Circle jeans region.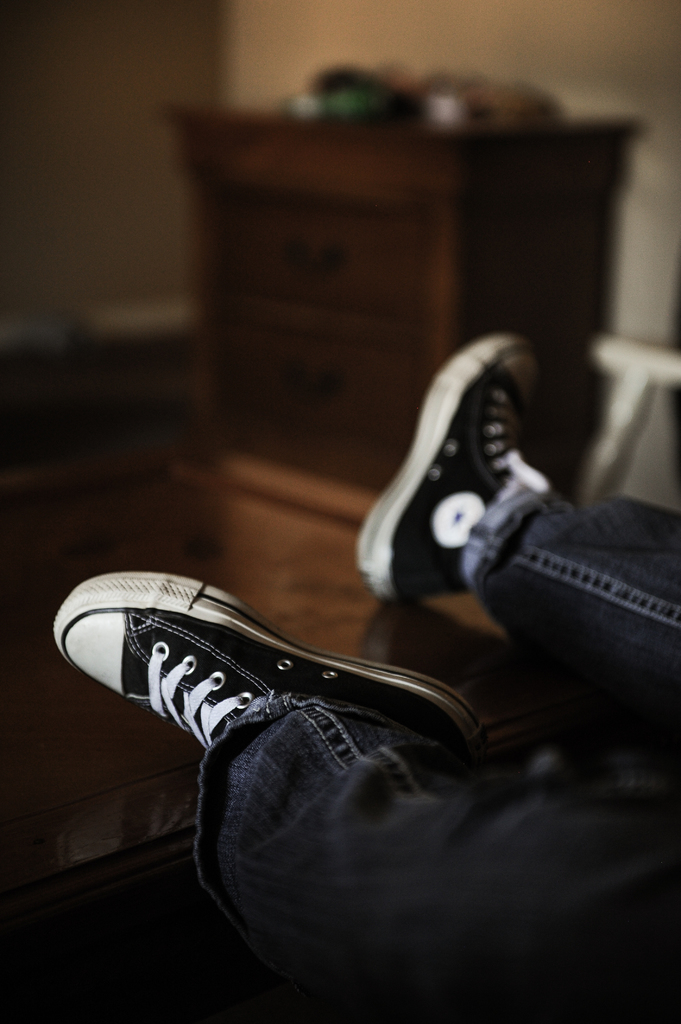
Region: 178,486,680,1019.
